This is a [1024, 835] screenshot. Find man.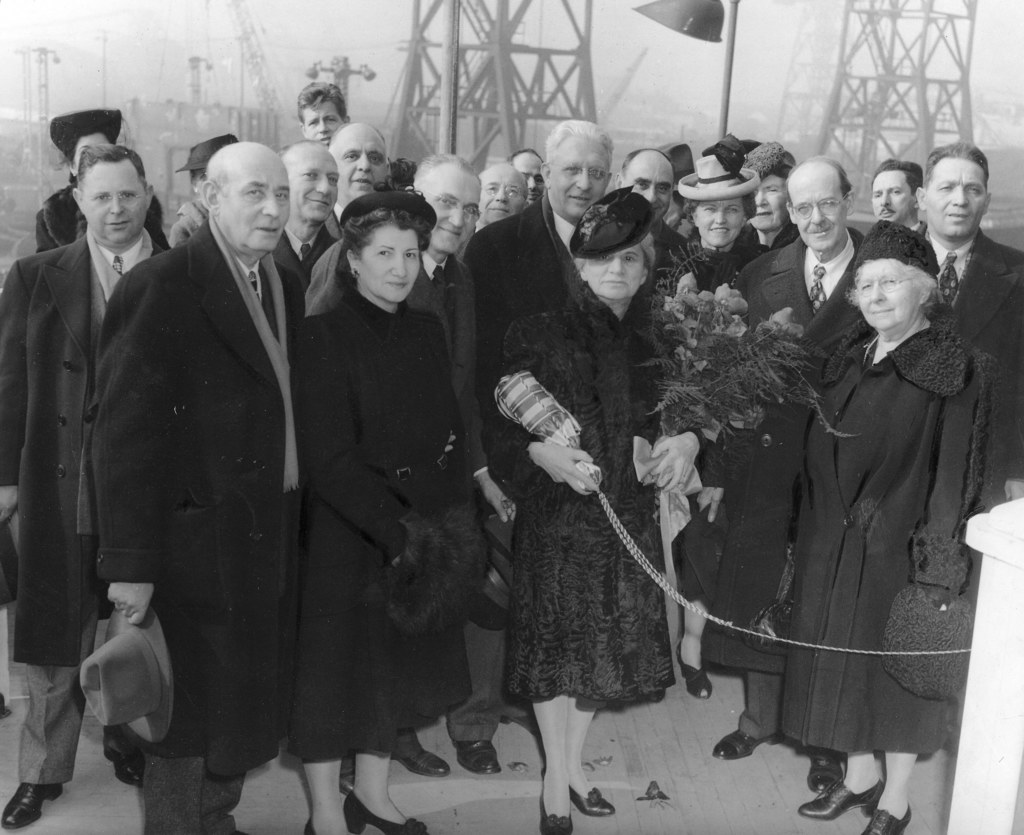
Bounding box: bbox(870, 156, 936, 239).
